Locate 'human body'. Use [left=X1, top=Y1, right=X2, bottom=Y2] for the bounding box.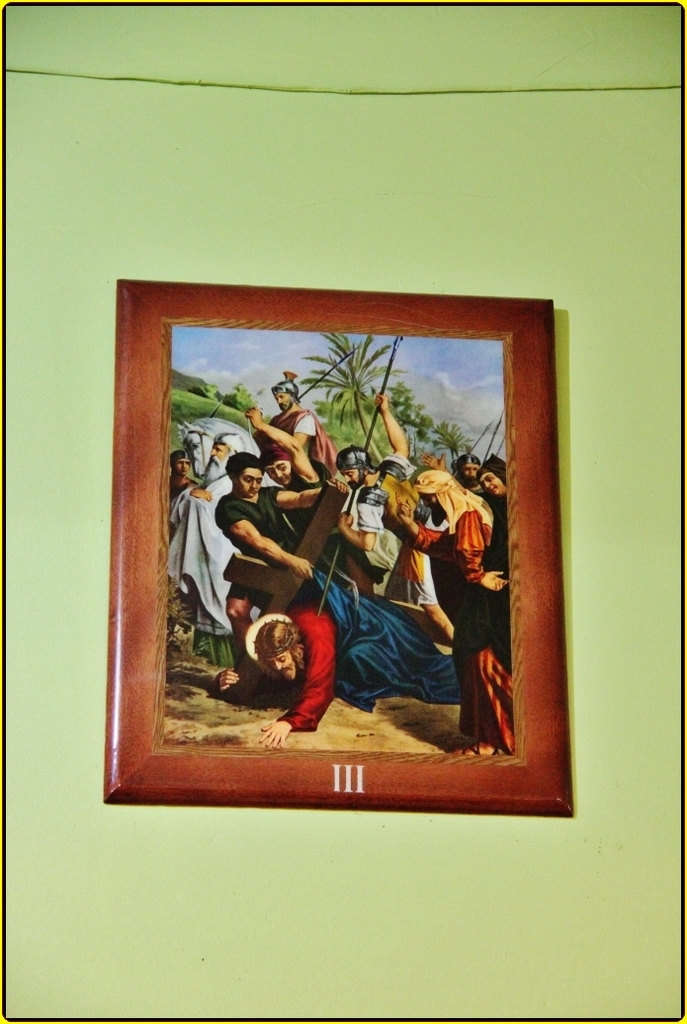
[left=466, top=454, right=485, bottom=485].
